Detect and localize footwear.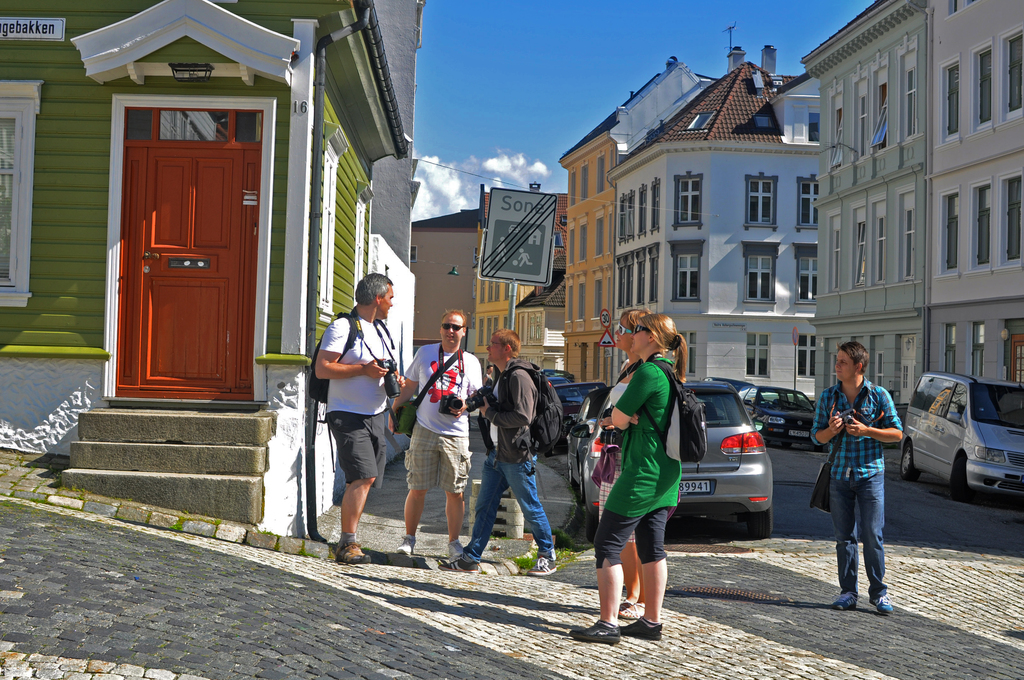
Localized at <bbox>438, 558, 481, 574</bbox>.
